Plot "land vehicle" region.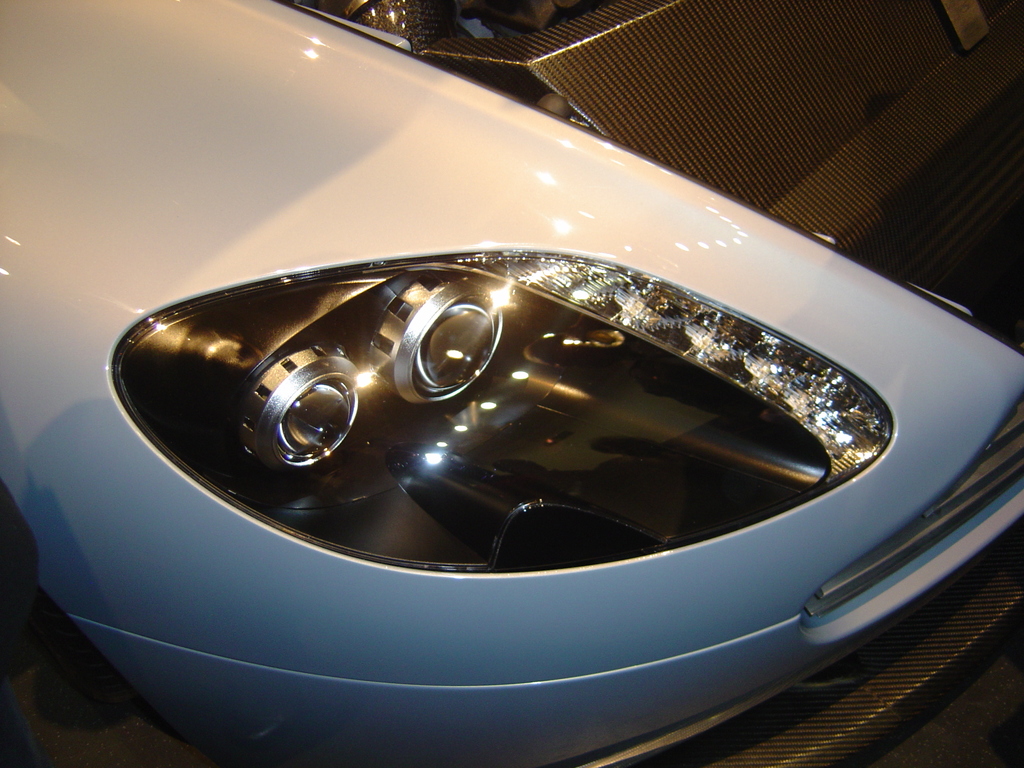
Plotted at locate(1, 0, 1018, 767).
